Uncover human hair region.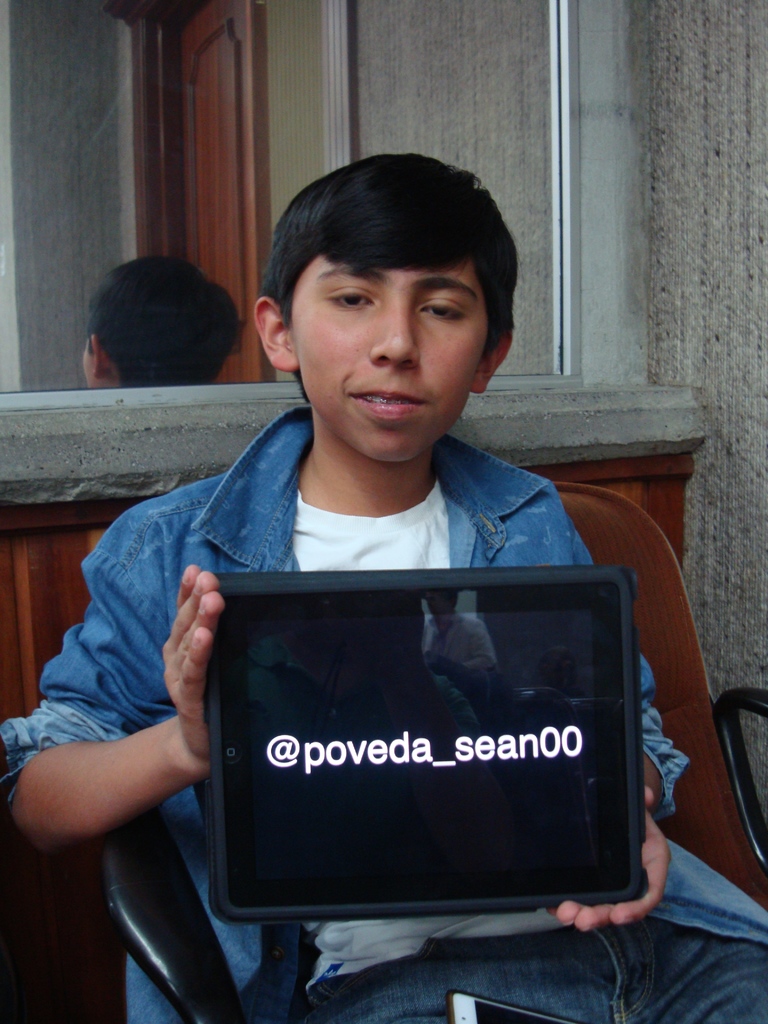
Uncovered: pyautogui.locateOnScreen(70, 251, 222, 392).
